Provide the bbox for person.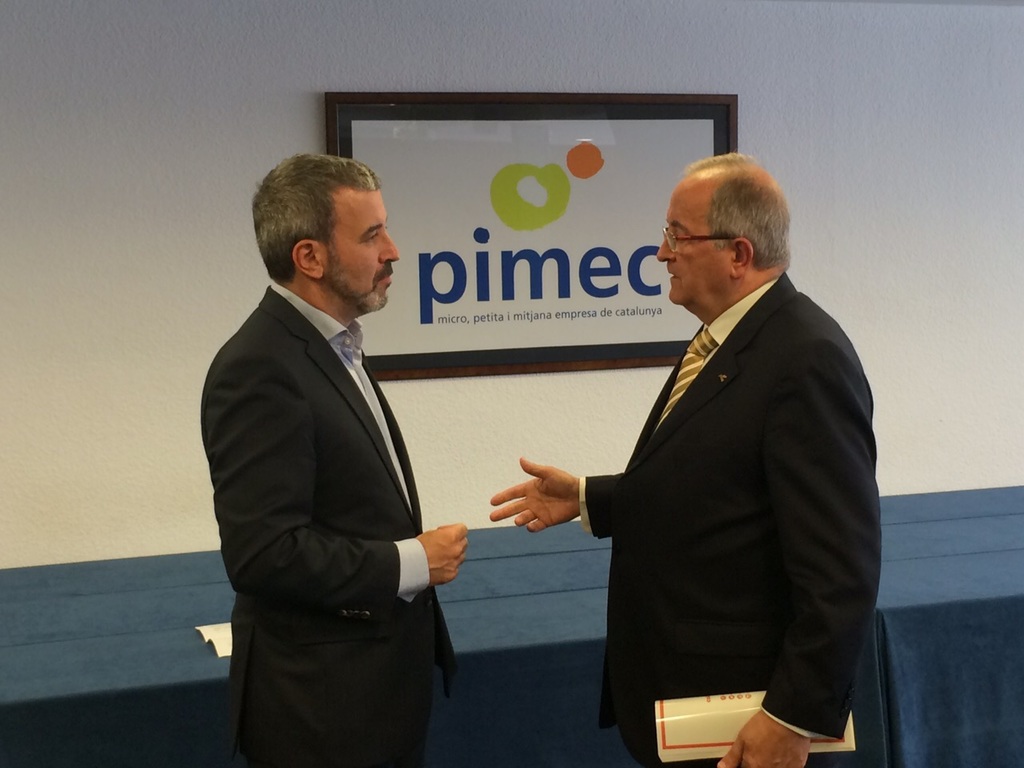
[left=486, top=147, right=882, bottom=767].
